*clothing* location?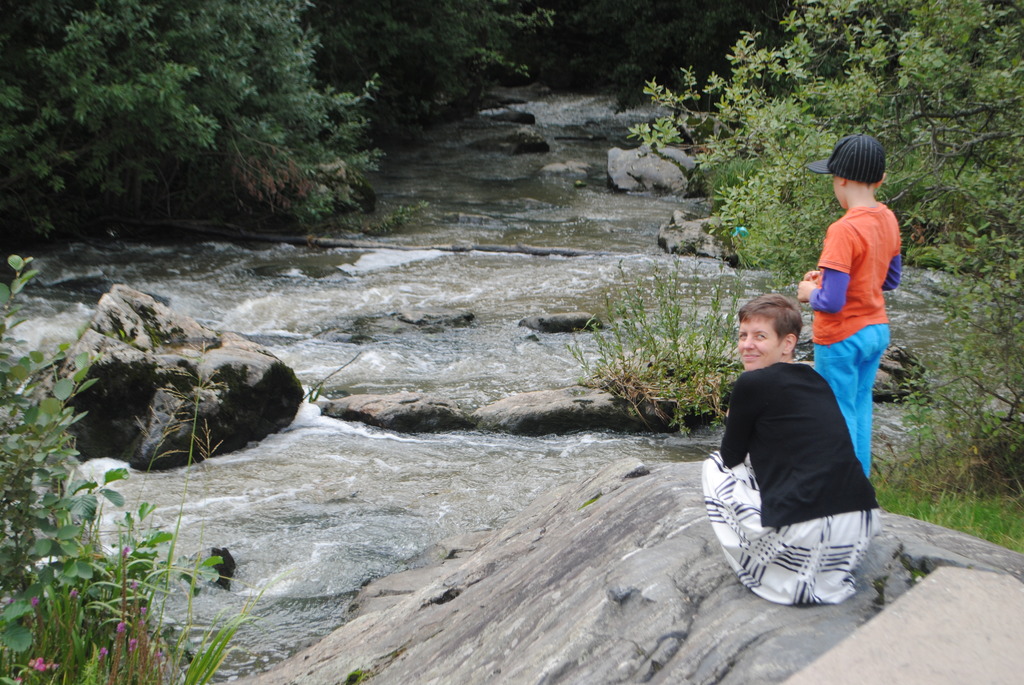
BBox(805, 201, 905, 472)
